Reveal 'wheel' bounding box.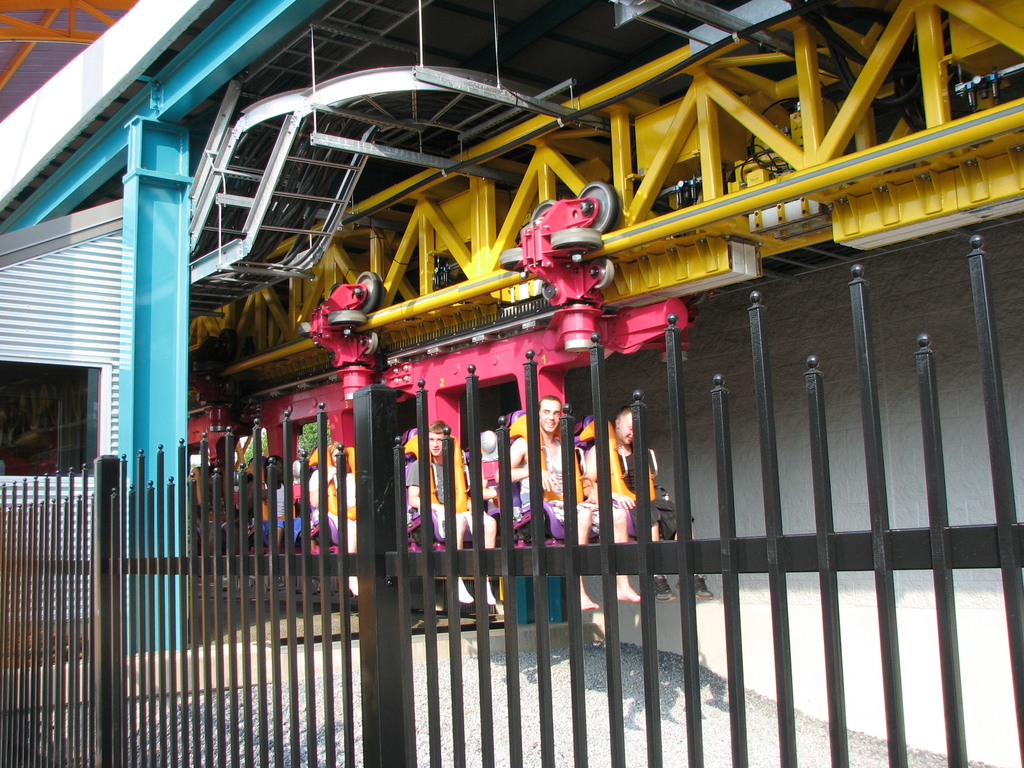
Revealed: {"x1": 590, "y1": 257, "x2": 614, "y2": 289}.
